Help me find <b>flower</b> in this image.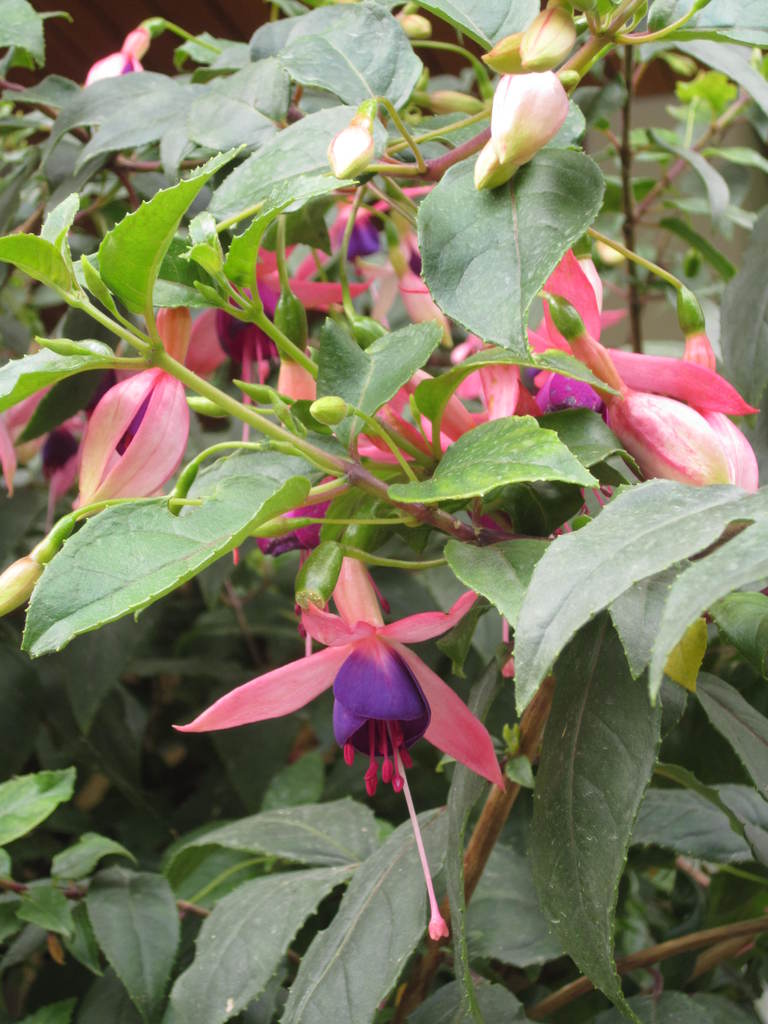
Found it: bbox=[219, 271, 294, 356].
